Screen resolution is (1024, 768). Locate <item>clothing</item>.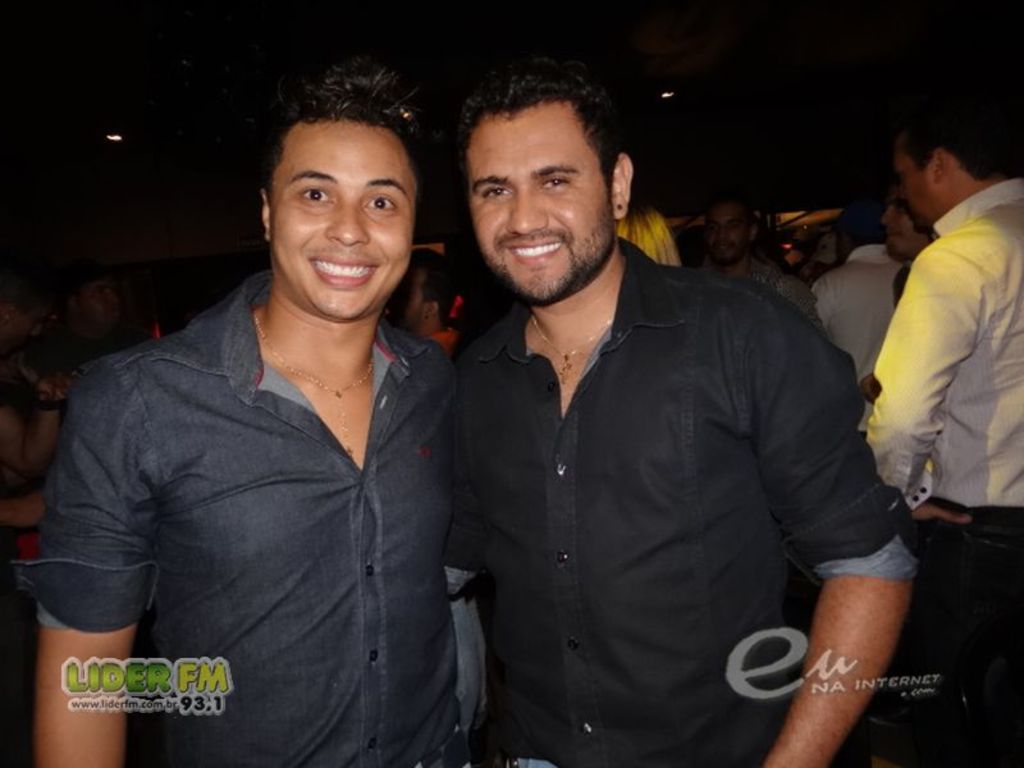
416:200:902:741.
